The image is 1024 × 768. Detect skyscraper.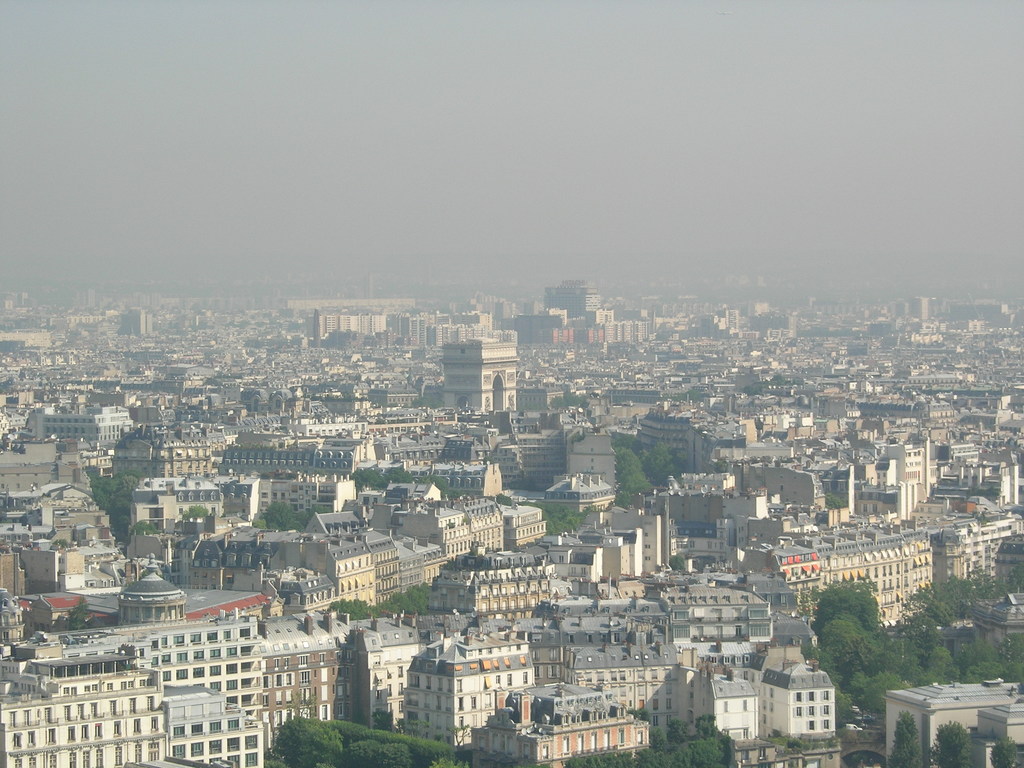
Detection: (left=118, top=626, right=292, bottom=767).
